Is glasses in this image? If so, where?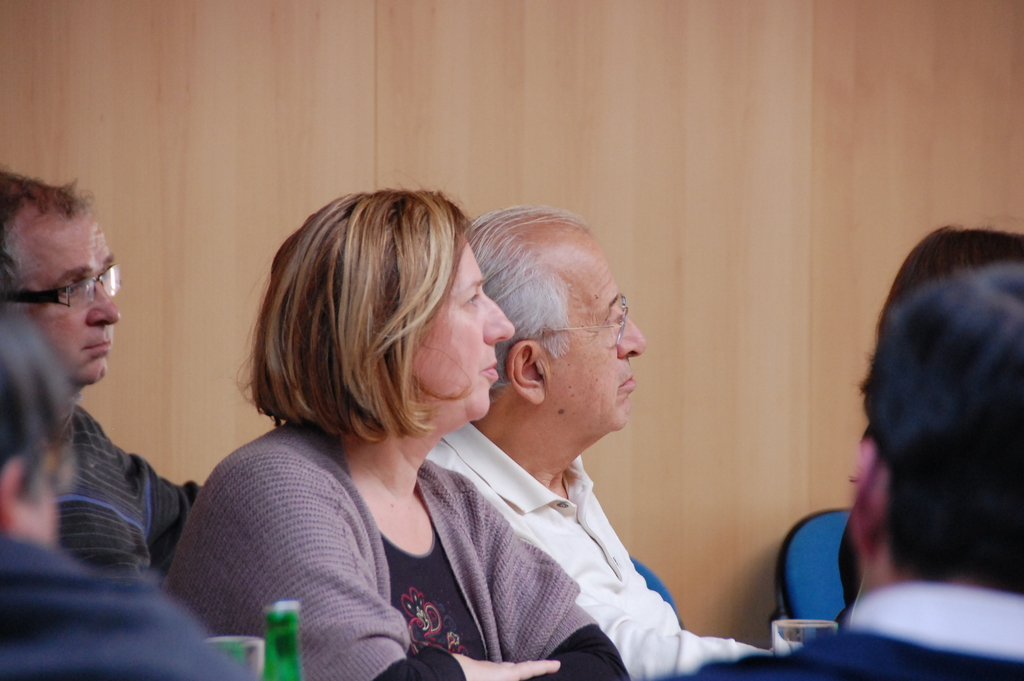
Yes, at <region>12, 265, 124, 315</region>.
